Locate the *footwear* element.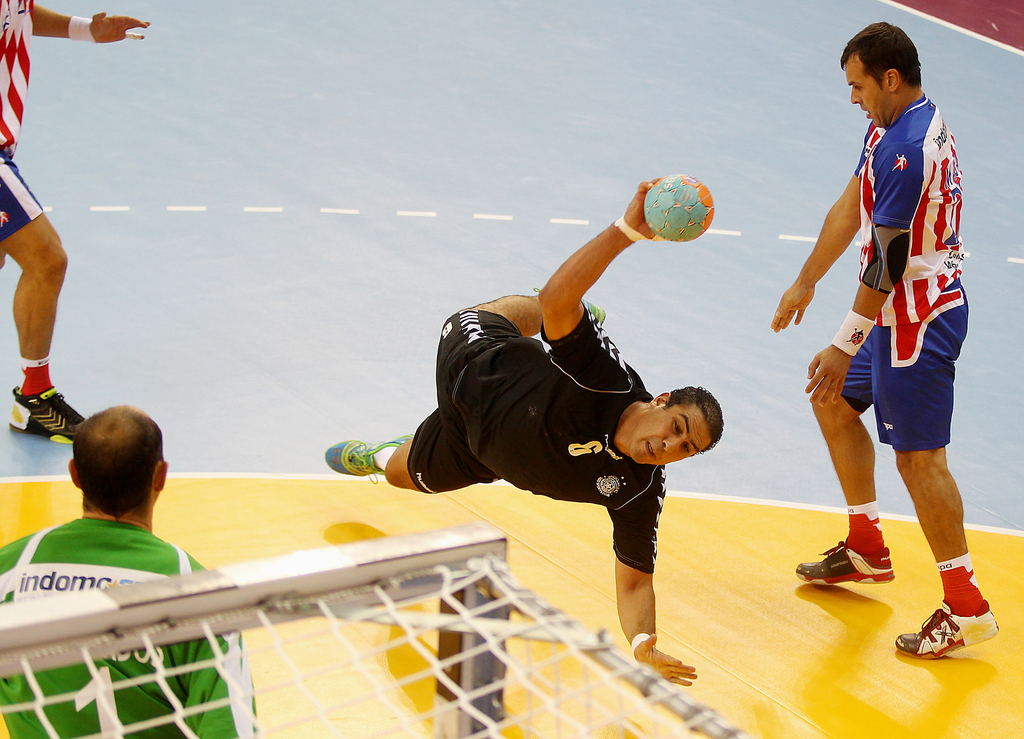
Element bbox: select_region(796, 540, 894, 590).
